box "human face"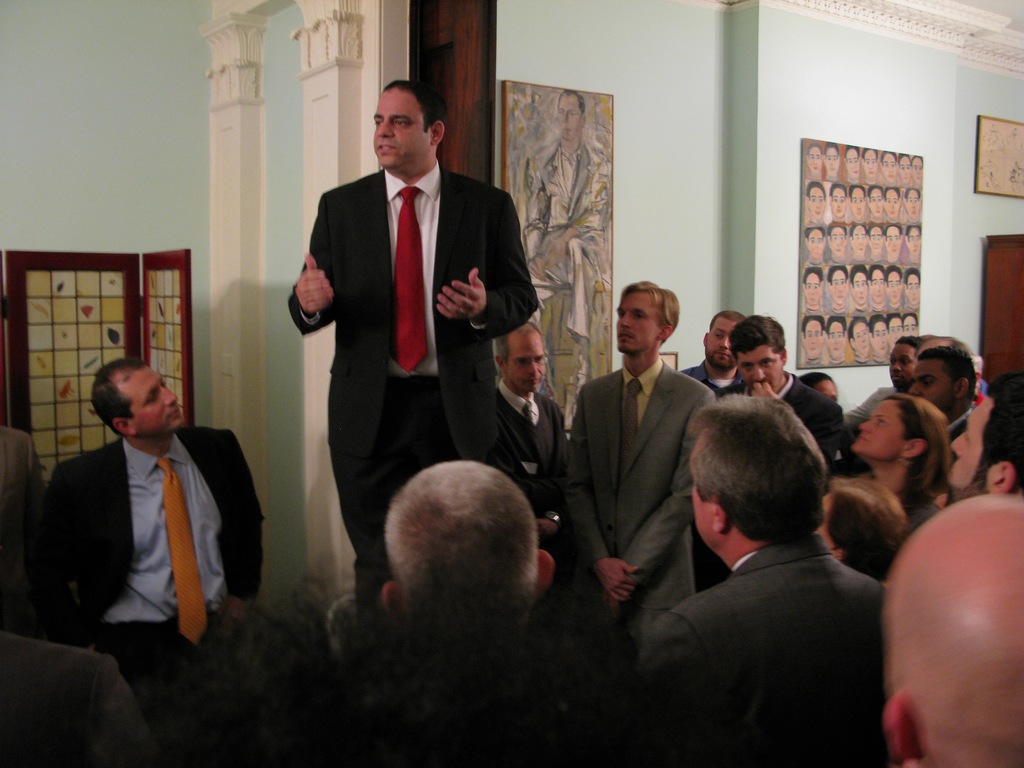
pyautogui.locateOnScreen(808, 141, 822, 179)
